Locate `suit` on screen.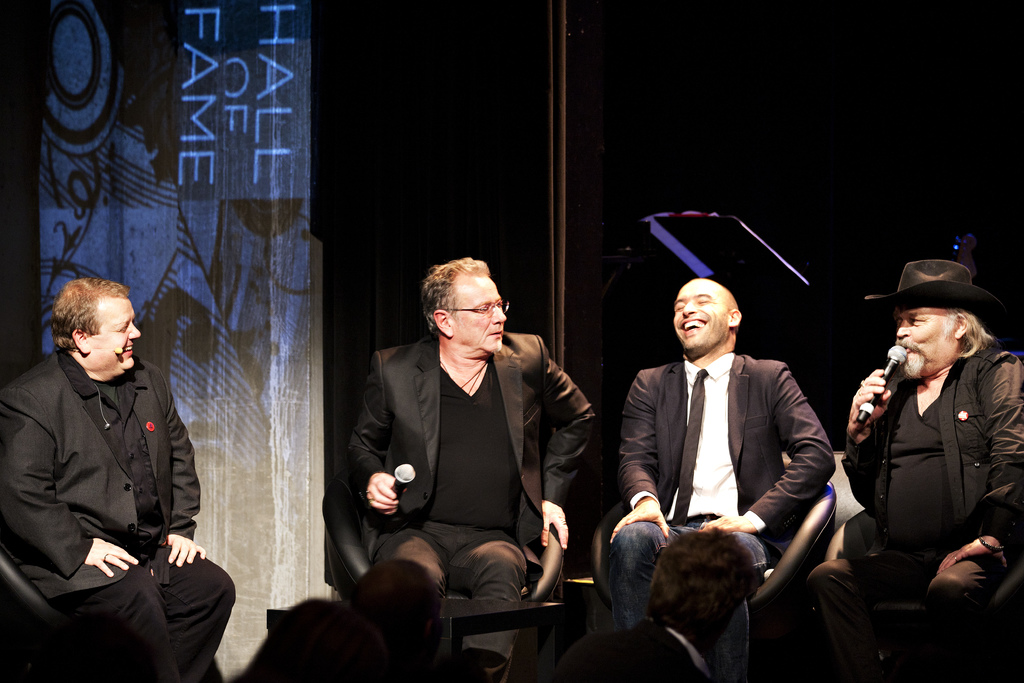
On screen at box(0, 352, 243, 682).
